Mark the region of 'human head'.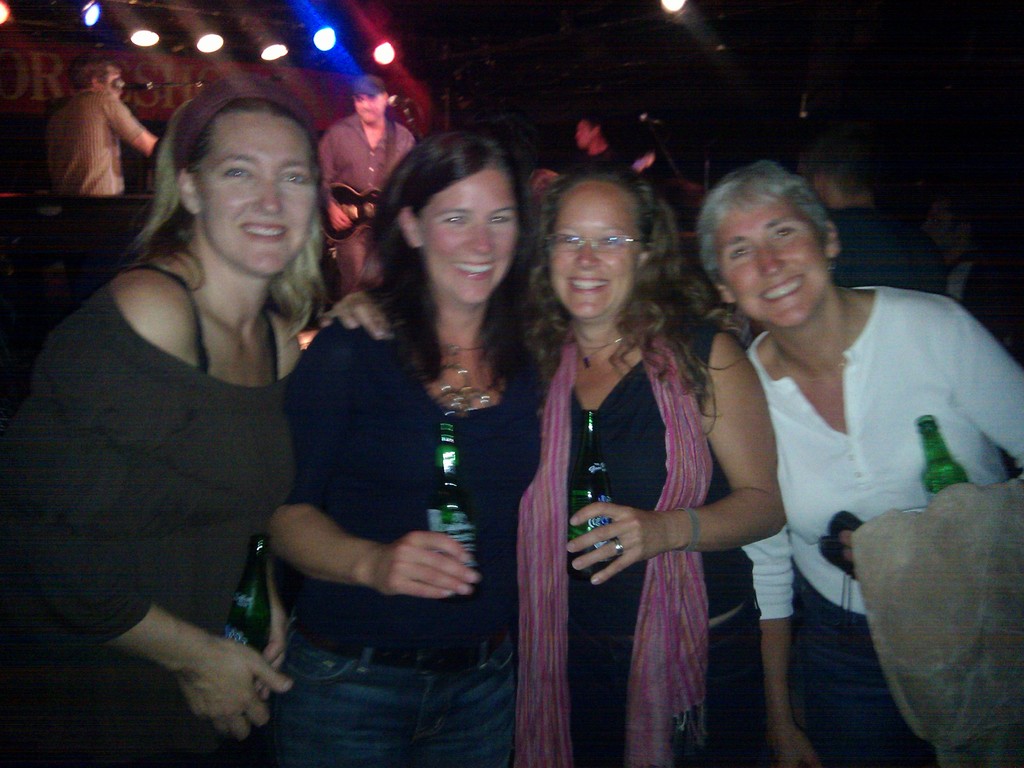
Region: BBox(353, 81, 387, 122).
